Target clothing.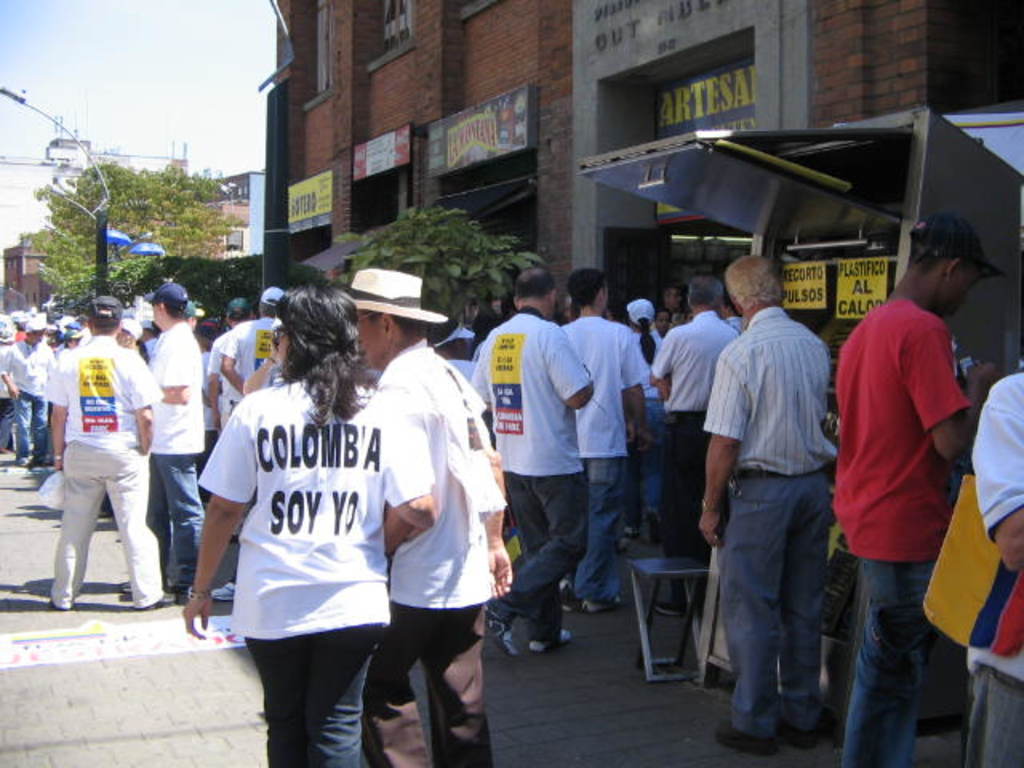
Target region: select_region(725, 296, 850, 734).
